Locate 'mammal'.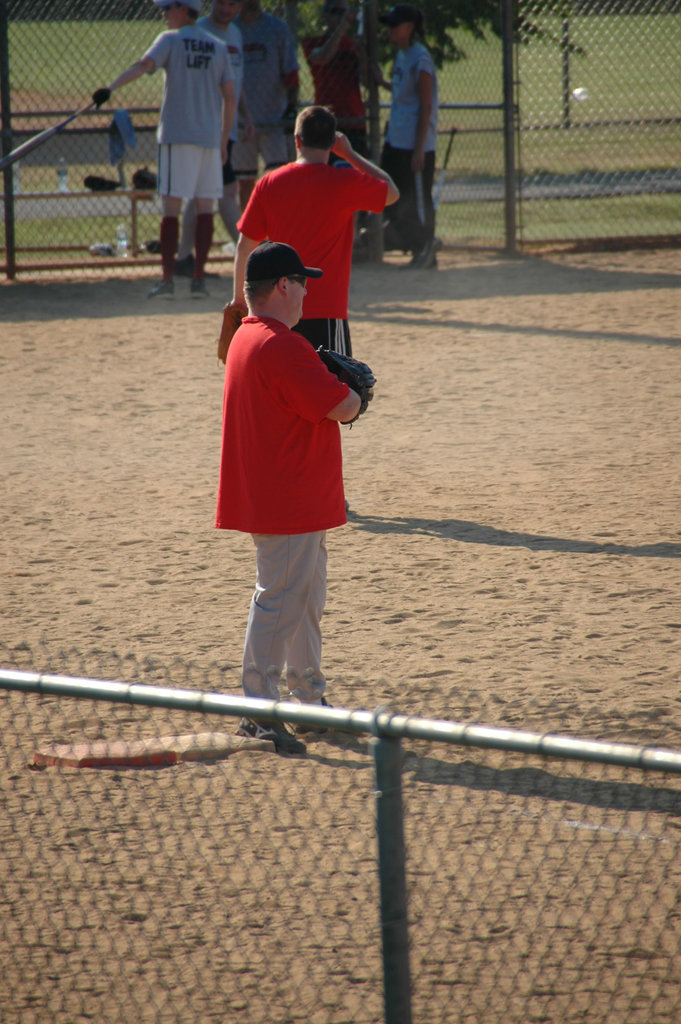
Bounding box: [left=176, top=0, right=251, bottom=273].
